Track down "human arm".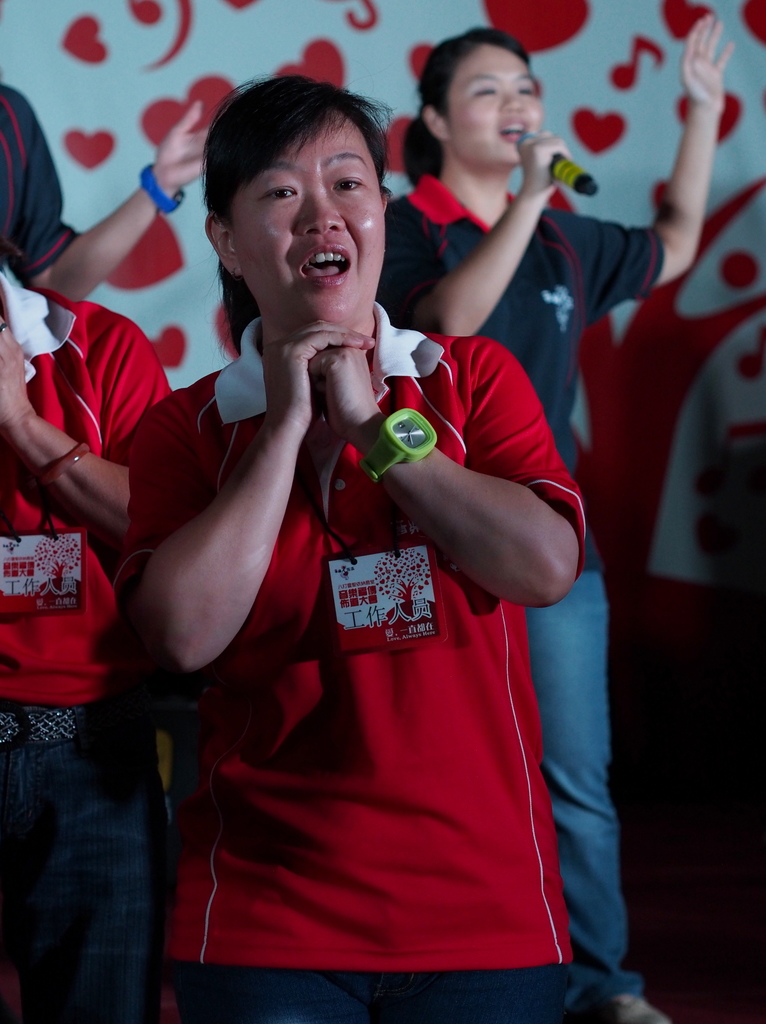
Tracked to bbox=(298, 321, 587, 612).
